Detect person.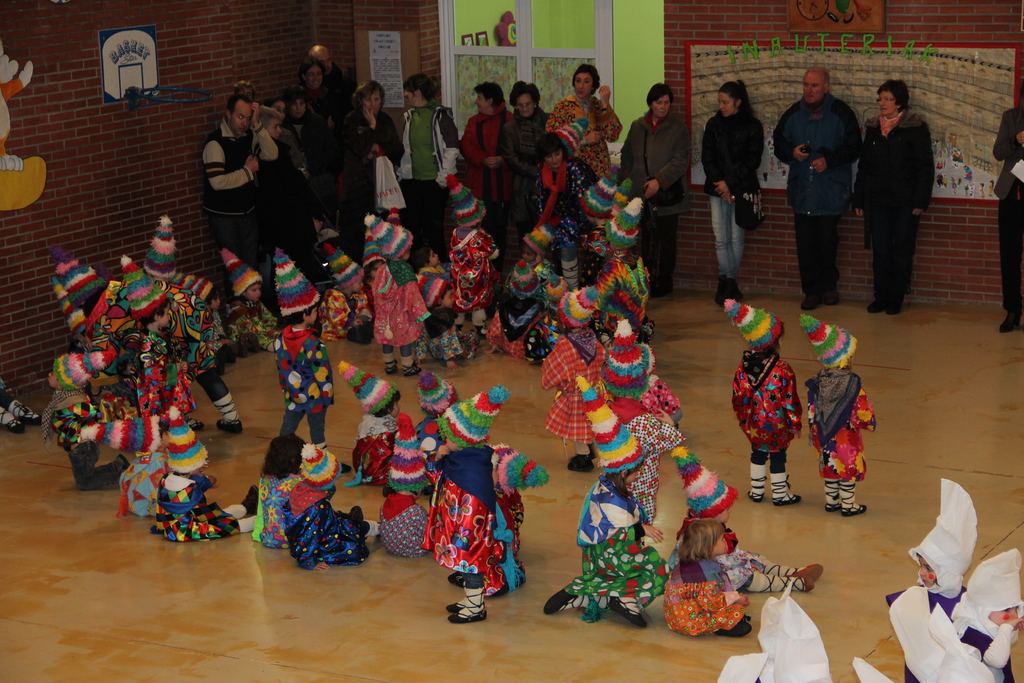
Detected at locate(883, 481, 979, 682).
